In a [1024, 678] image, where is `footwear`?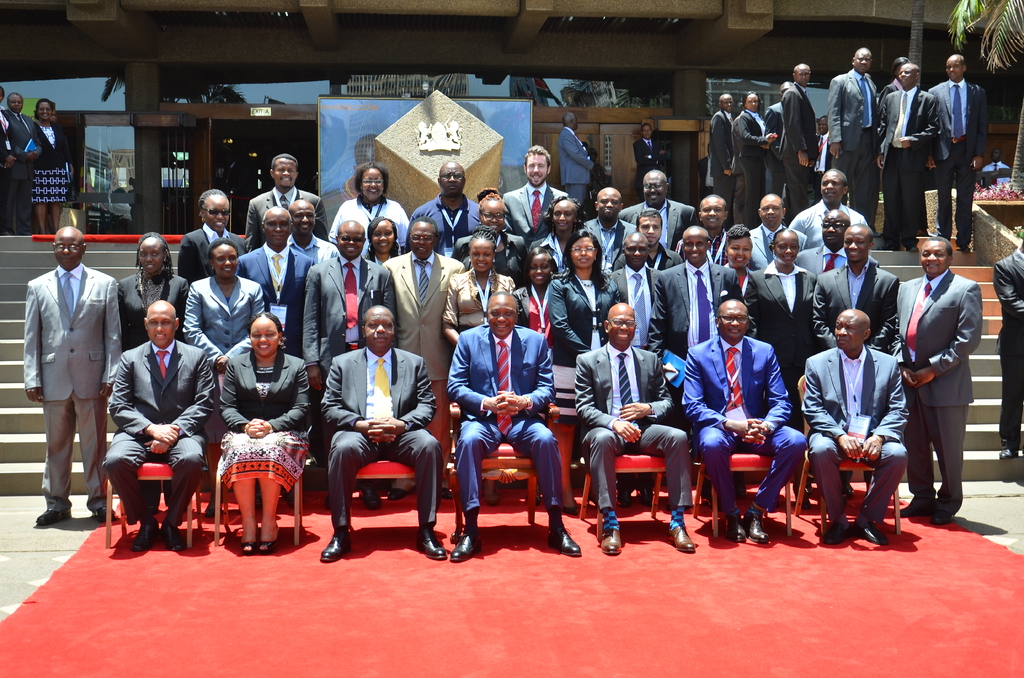
region(385, 480, 404, 500).
